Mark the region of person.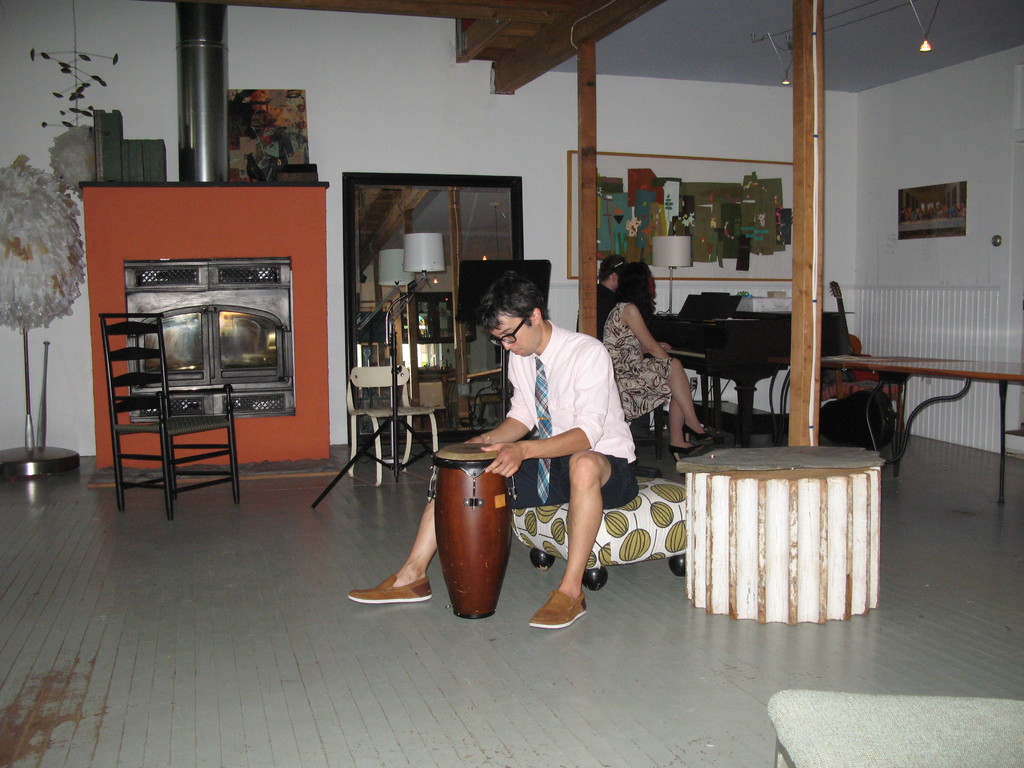
Region: <bbox>445, 252, 628, 632</bbox>.
